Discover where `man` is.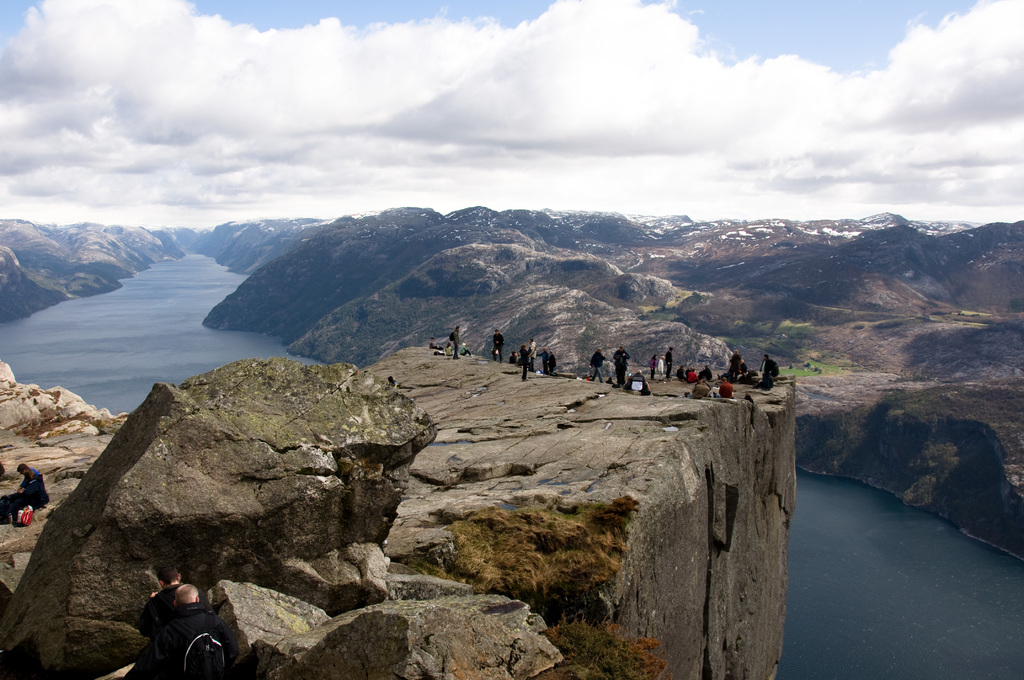
Discovered at [left=613, top=345, right=631, bottom=385].
